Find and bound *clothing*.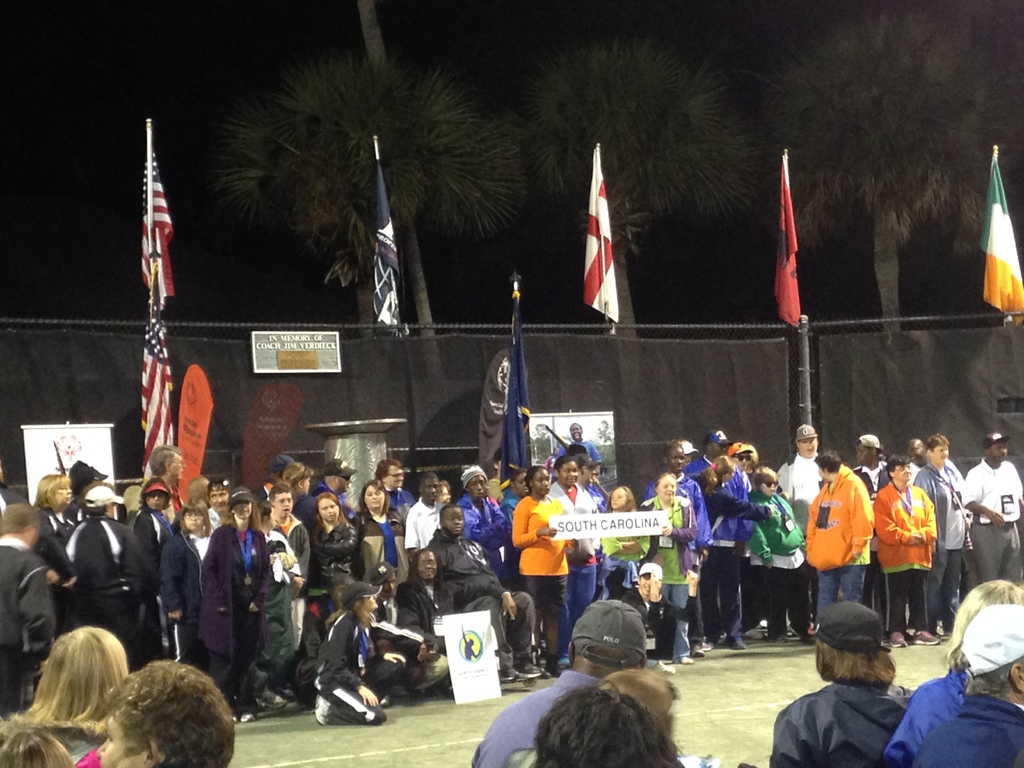
Bound: left=913, top=689, right=1021, bottom=767.
